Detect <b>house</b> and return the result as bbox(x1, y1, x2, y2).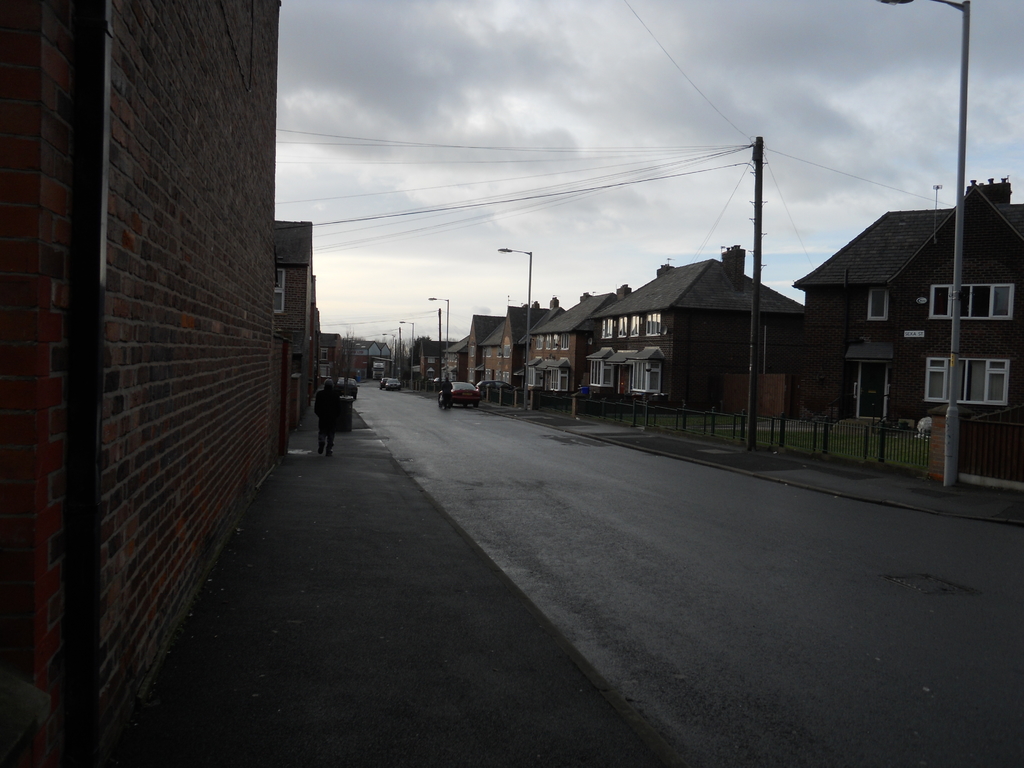
bbox(483, 297, 559, 404).
